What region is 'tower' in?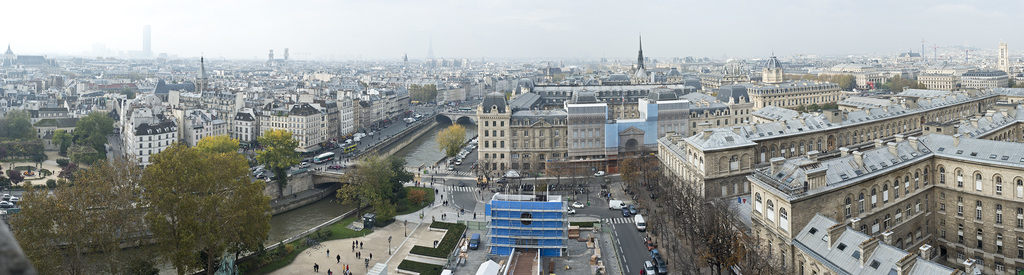
x1=487 y1=192 x2=567 y2=260.
